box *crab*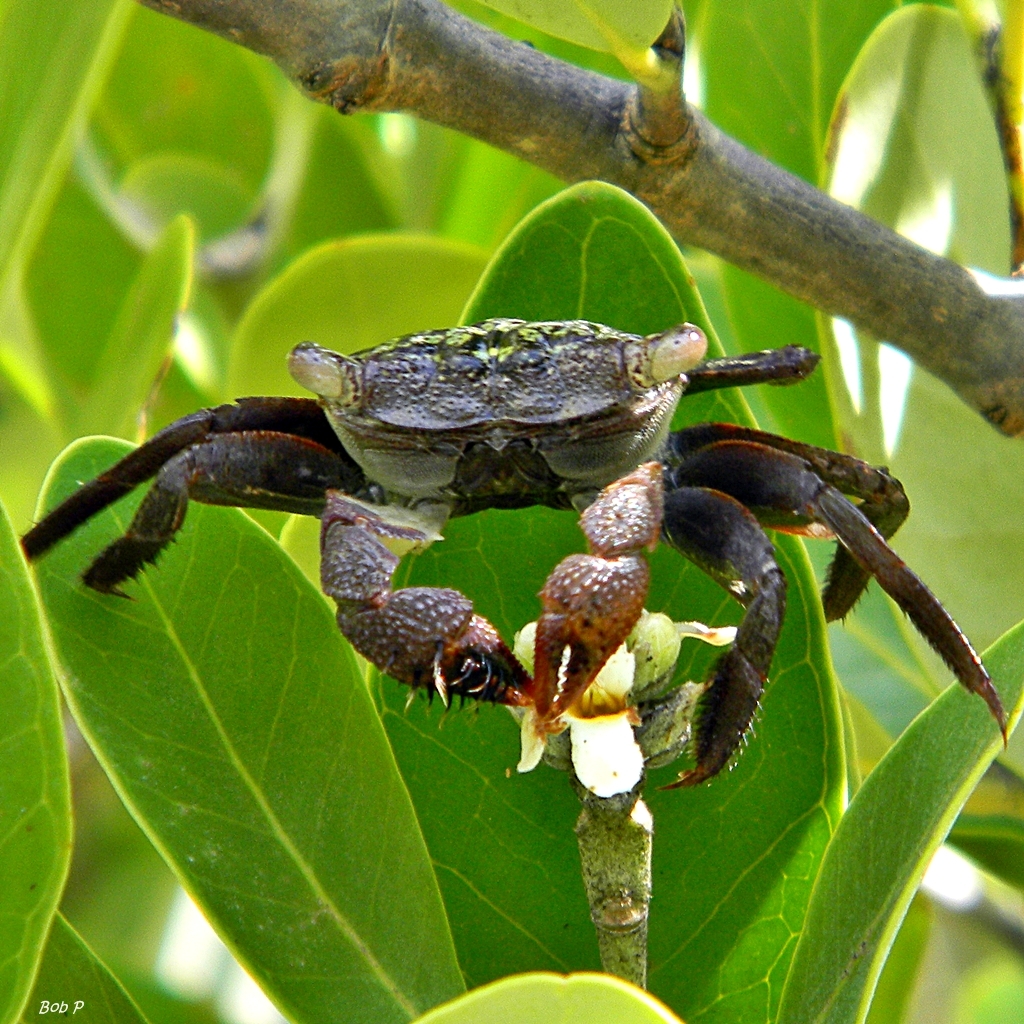
crop(14, 319, 1014, 799)
